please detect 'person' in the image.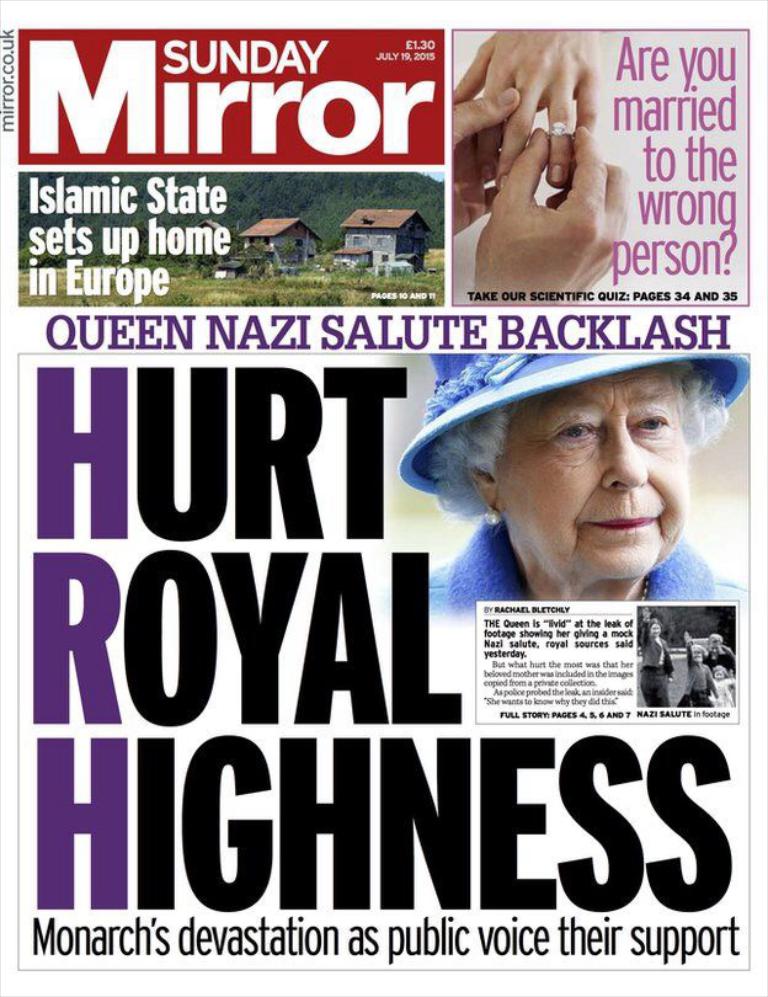
[449,26,633,299].
